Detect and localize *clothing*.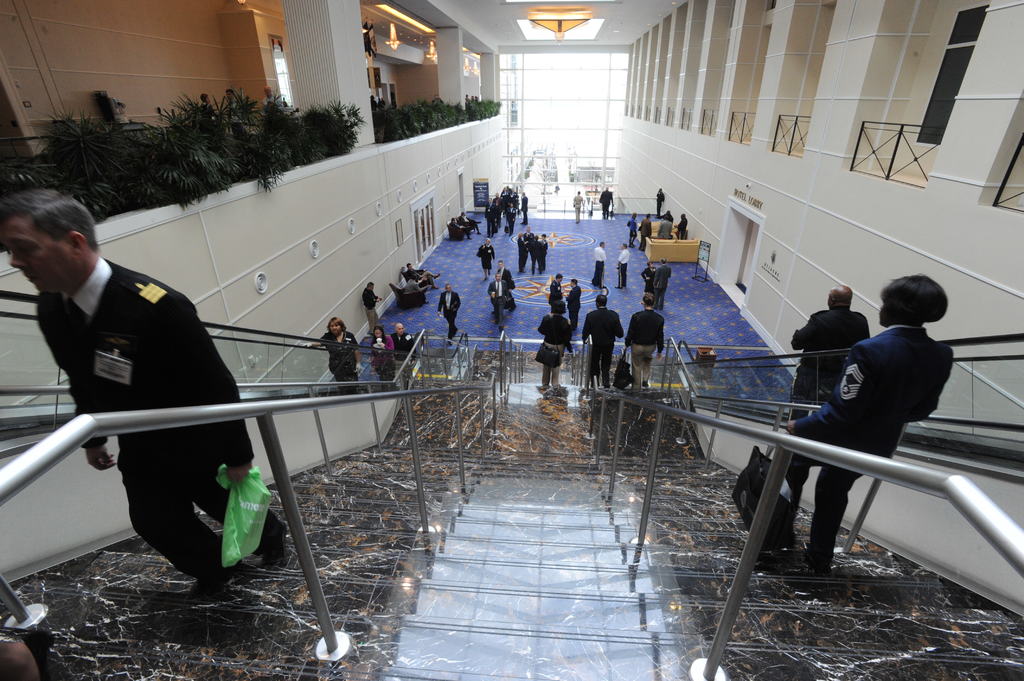
Localized at [676,217,692,242].
